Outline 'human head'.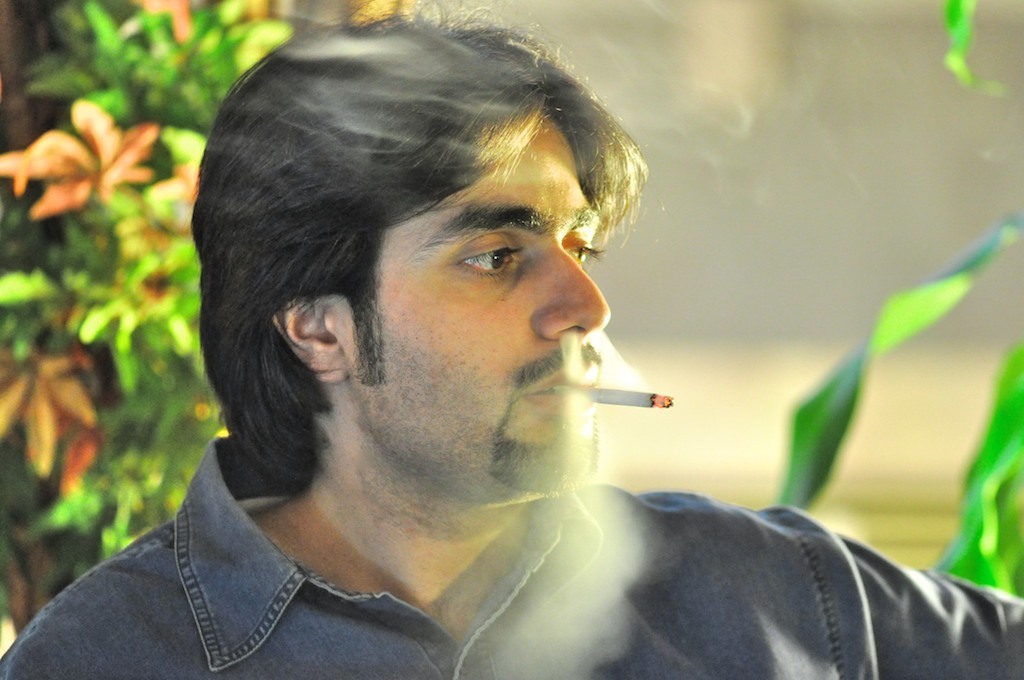
Outline: select_region(190, 58, 679, 511).
